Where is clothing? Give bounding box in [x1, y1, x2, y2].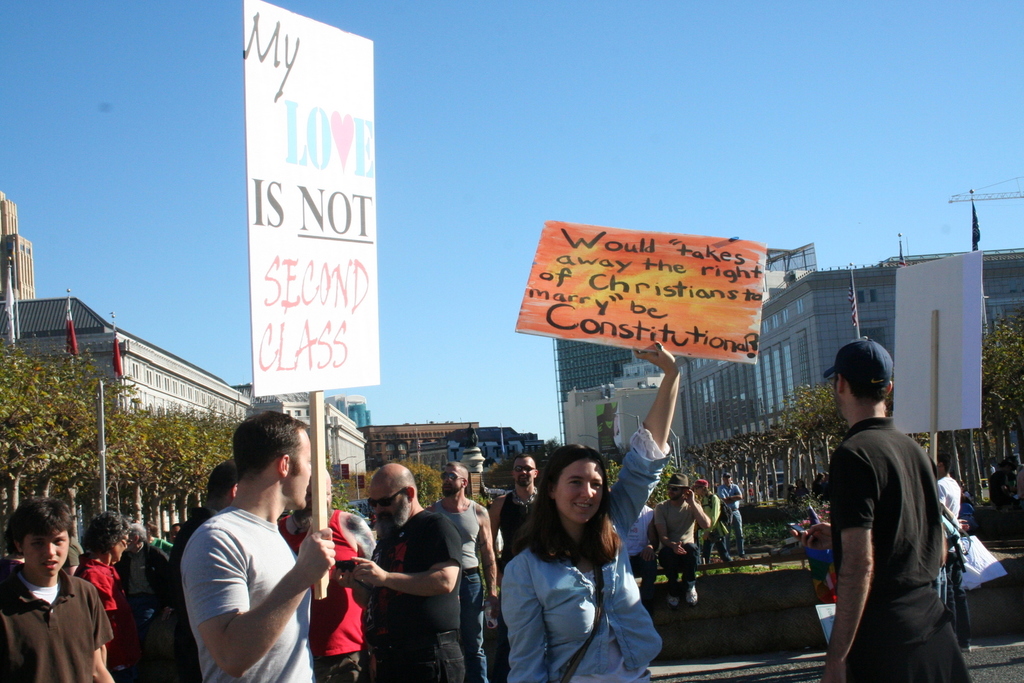
[438, 497, 497, 682].
